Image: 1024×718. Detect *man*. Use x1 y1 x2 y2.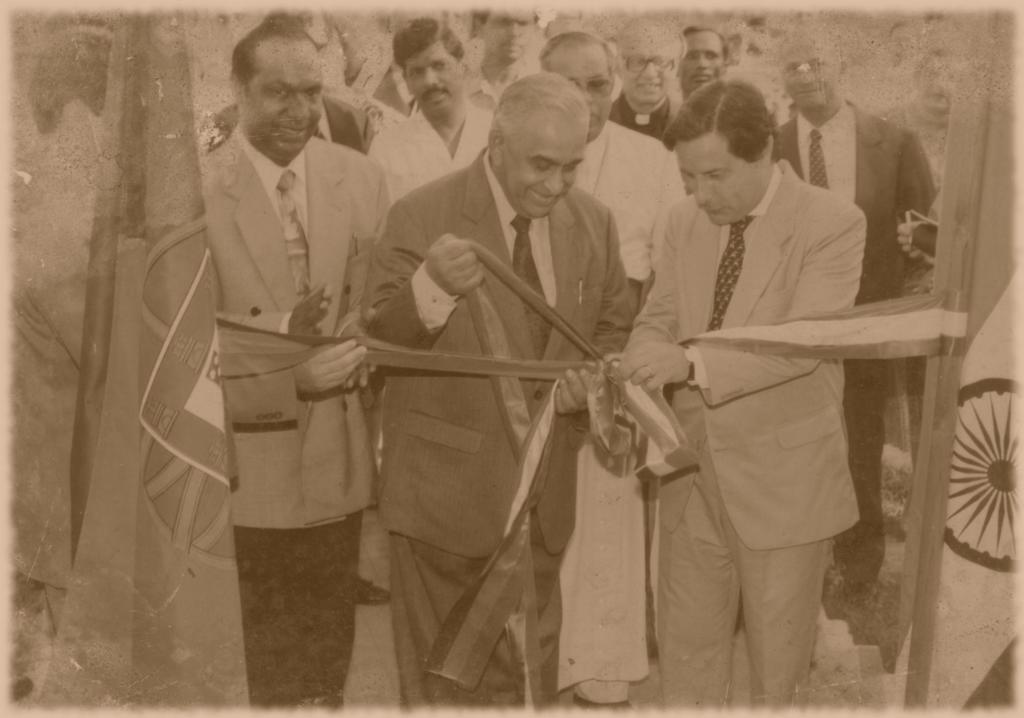
680 21 732 83.
